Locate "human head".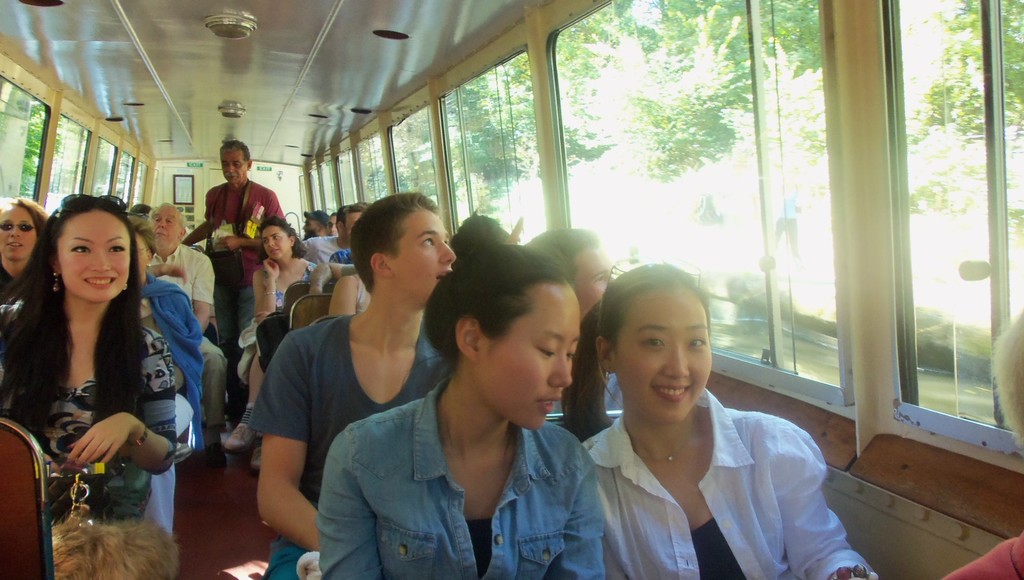
Bounding box: bbox(136, 216, 155, 273).
